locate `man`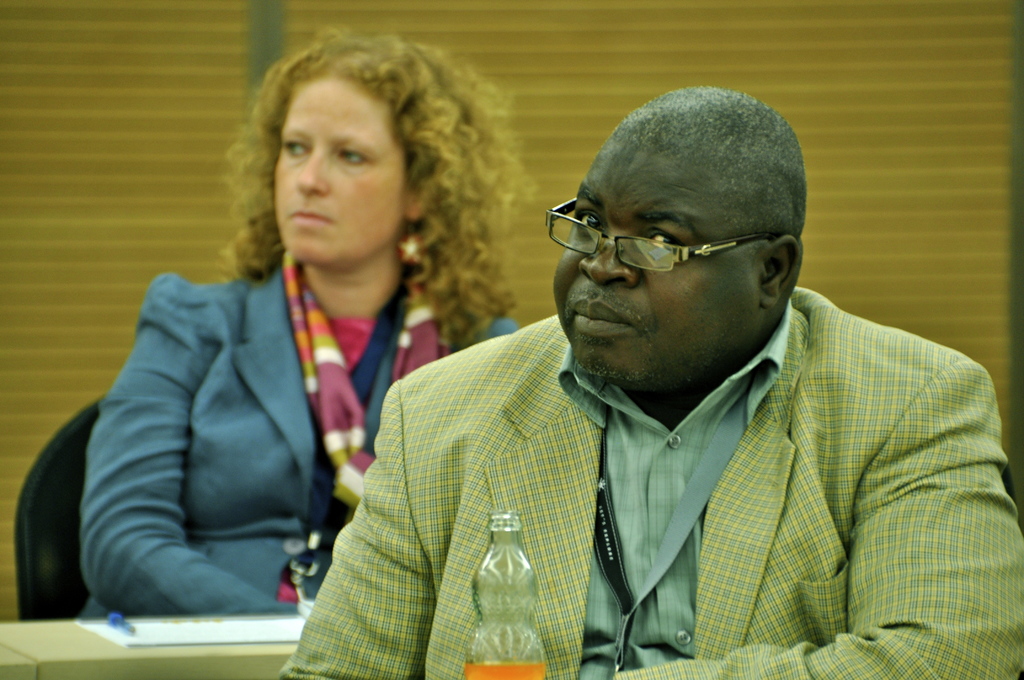
x1=279 y1=83 x2=1023 y2=679
